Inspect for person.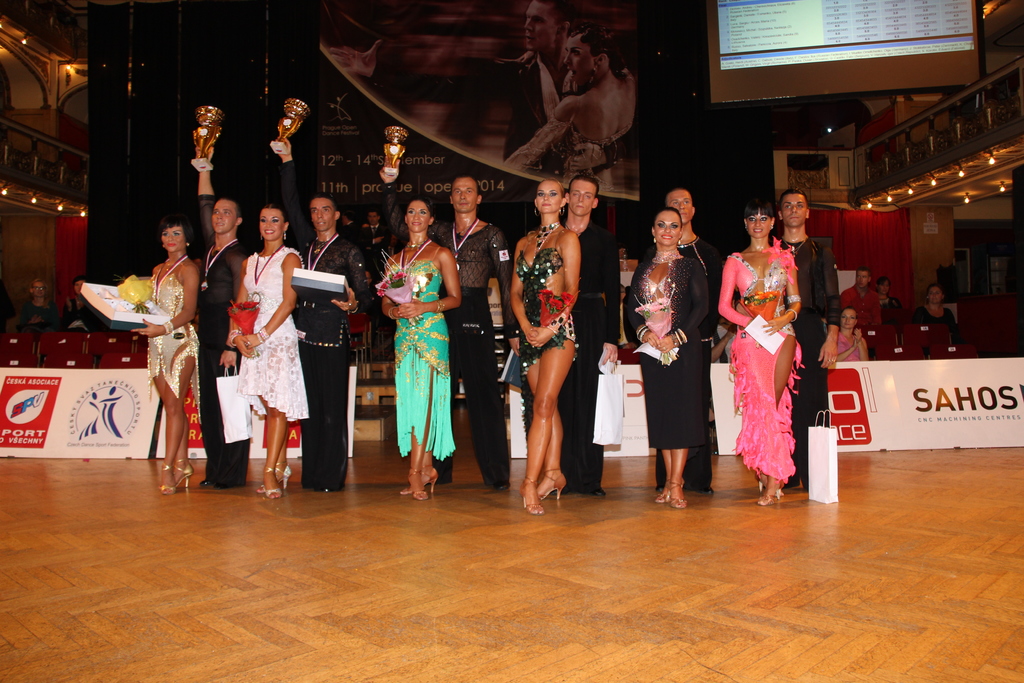
Inspection: bbox(832, 304, 871, 363).
